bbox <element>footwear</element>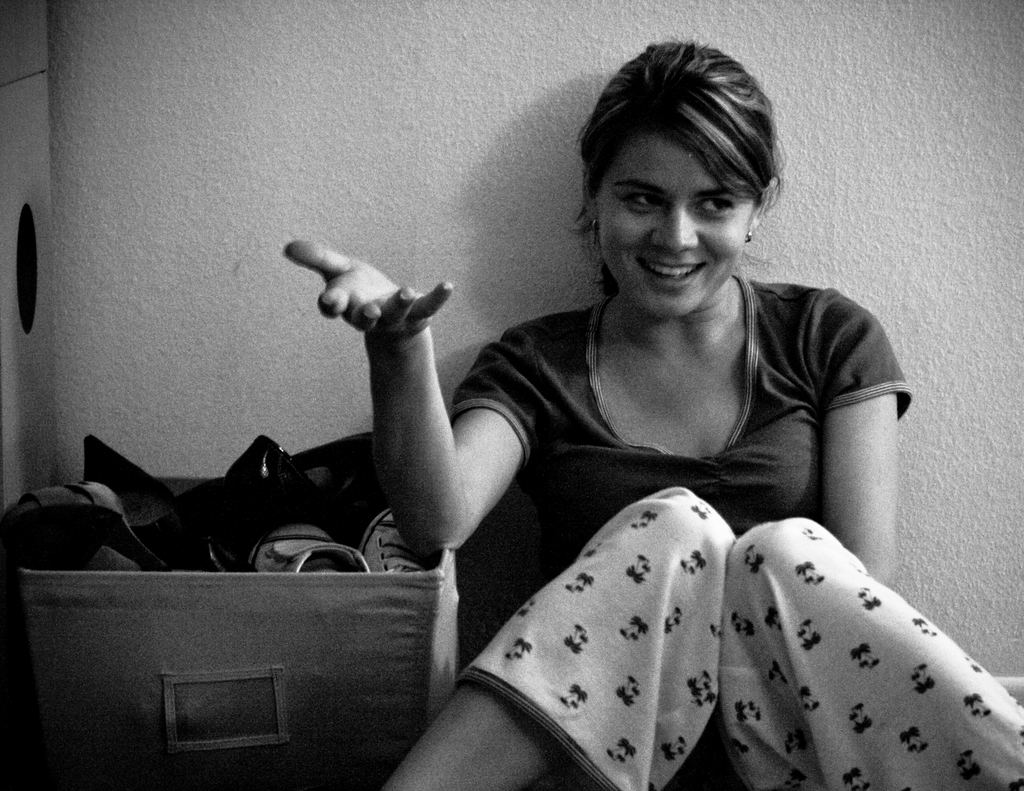
l=254, t=525, r=371, b=575
